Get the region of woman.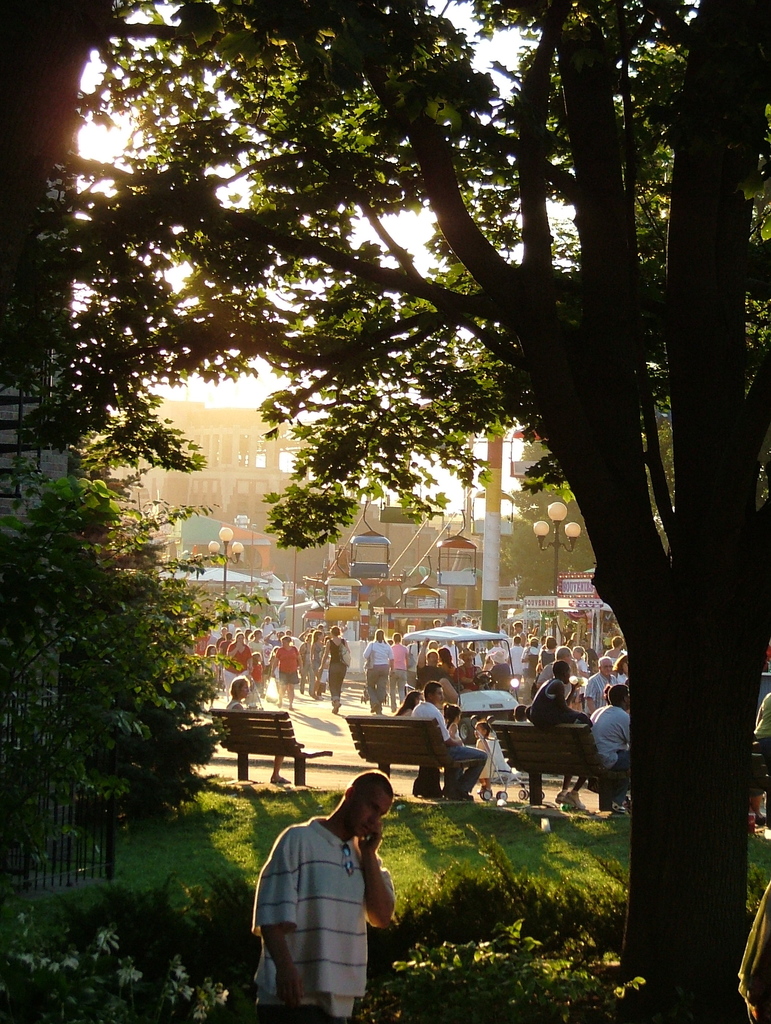
BBox(391, 694, 426, 801).
